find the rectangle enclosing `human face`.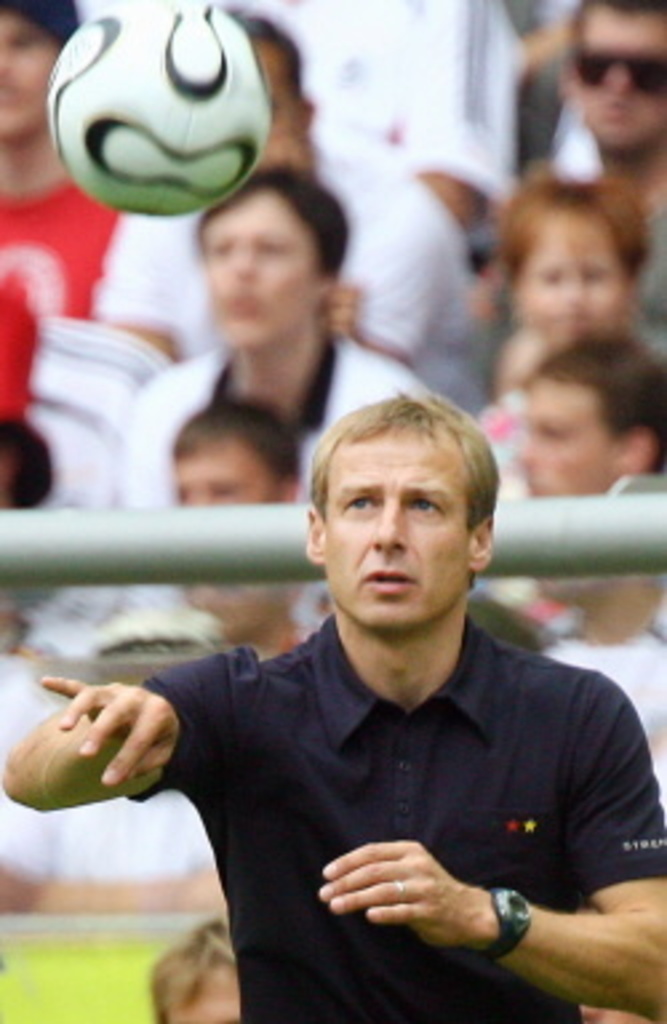
582,0,664,163.
